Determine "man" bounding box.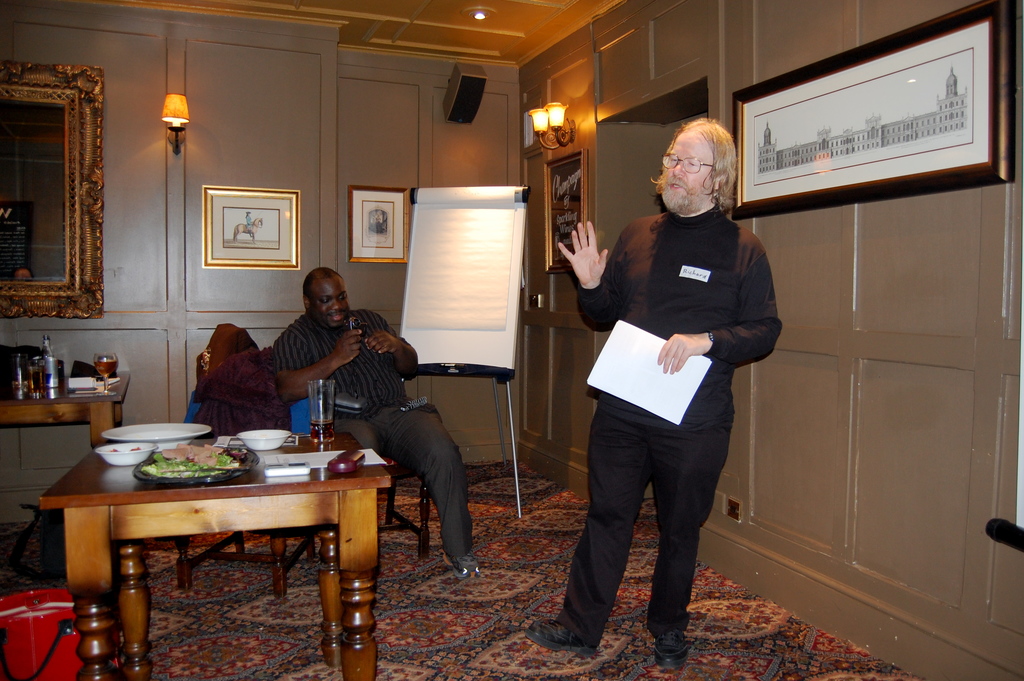
Determined: Rect(272, 265, 482, 582).
